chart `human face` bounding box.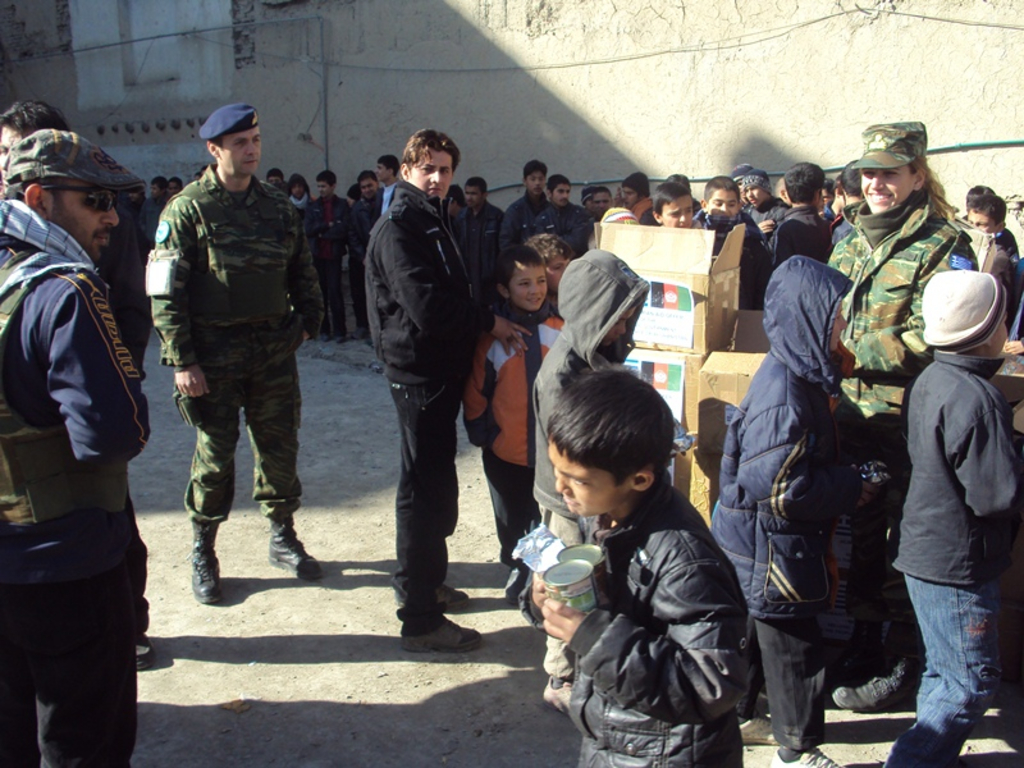
Charted: left=854, top=168, right=919, bottom=216.
